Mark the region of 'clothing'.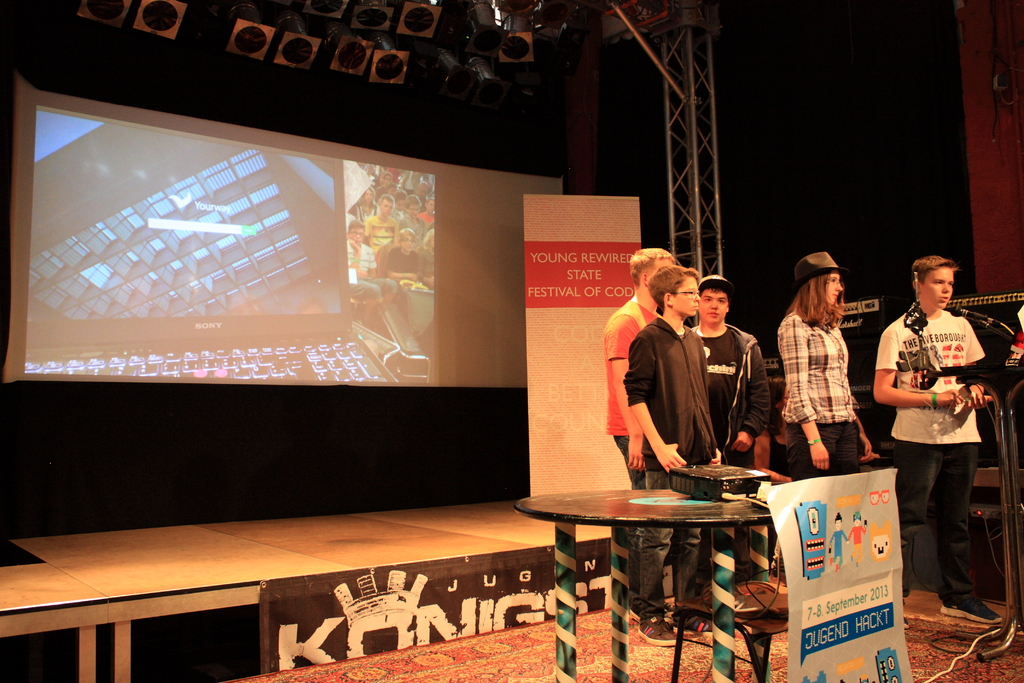
Region: <box>625,317,707,618</box>.
